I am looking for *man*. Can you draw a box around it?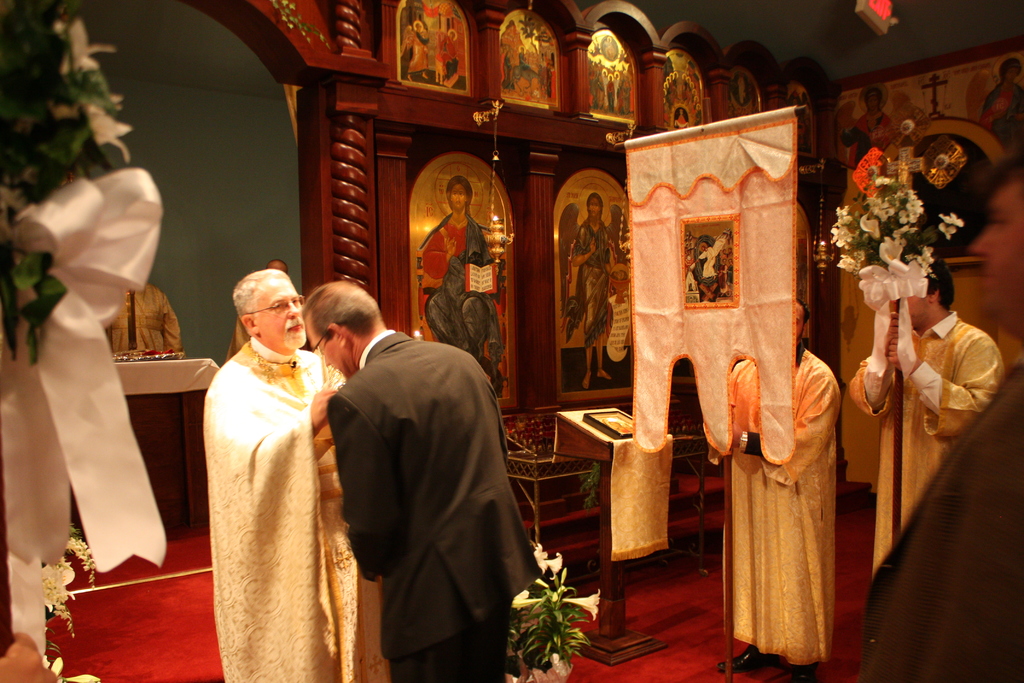
Sure, the bounding box is 858, 156, 1023, 682.
